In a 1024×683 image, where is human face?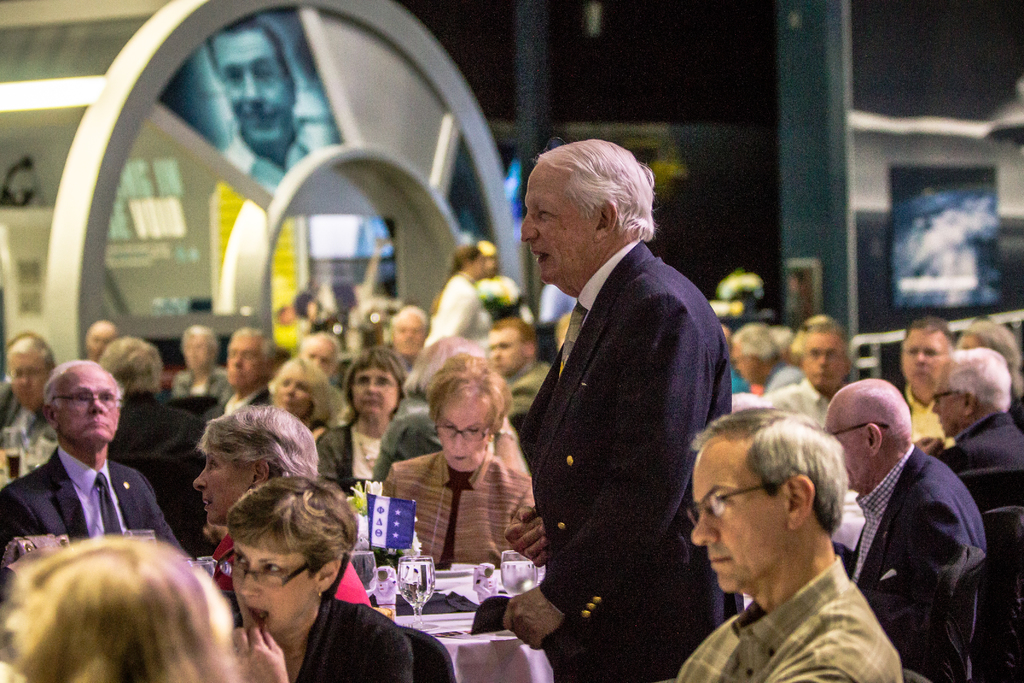
x1=525, y1=172, x2=593, y2=284.
